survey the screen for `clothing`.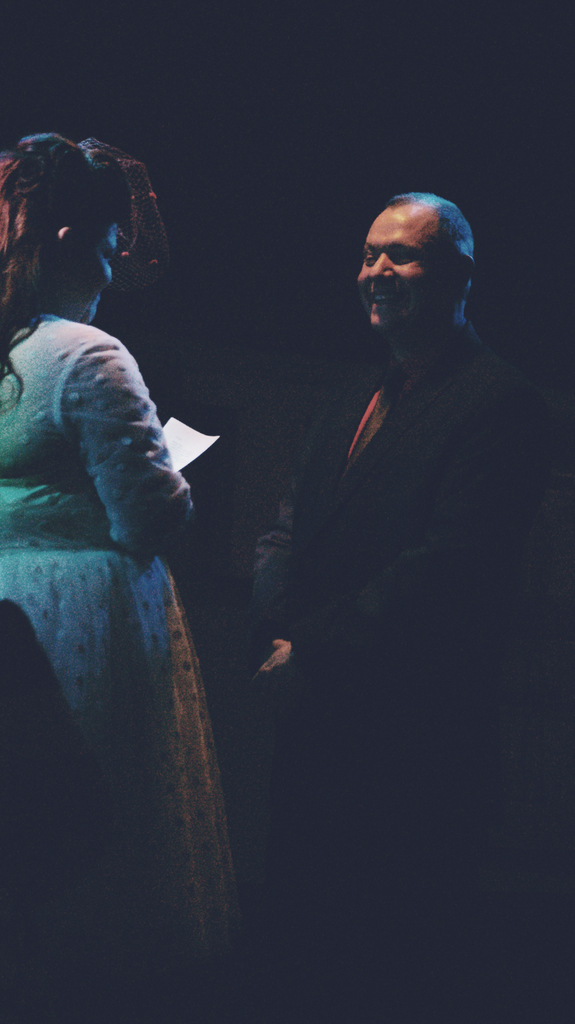
Survey found: box(0, 303, 249, 1023).
